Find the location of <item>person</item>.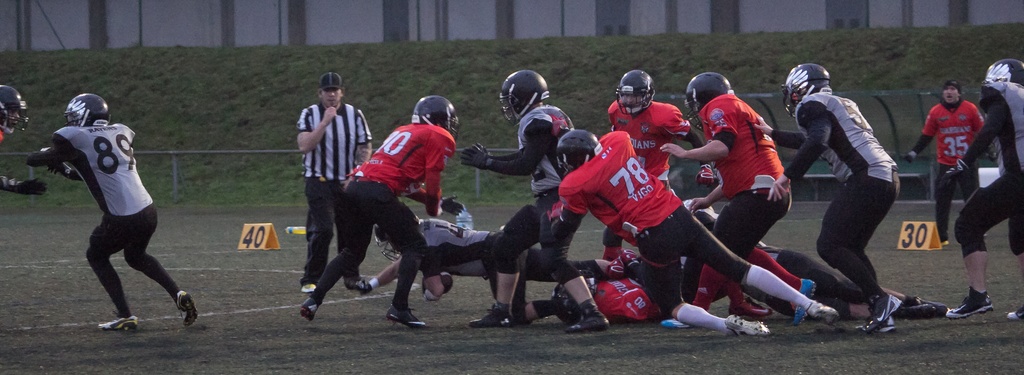
Location: detection(529, 117, 844, 344).
